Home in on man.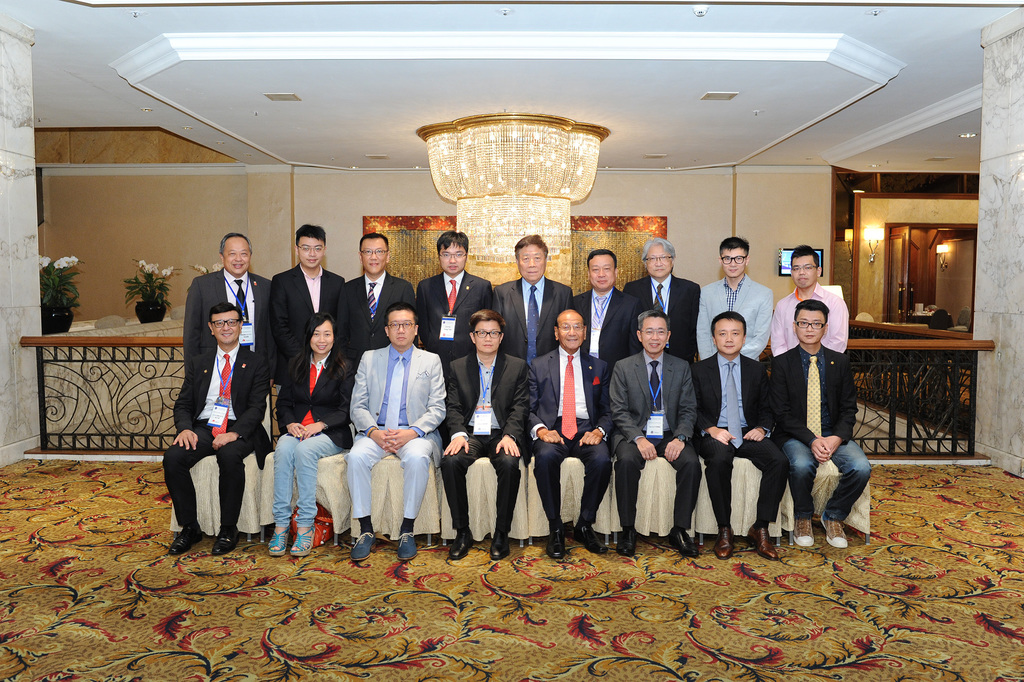
Homed in at box(444, 308, 530, 558).
